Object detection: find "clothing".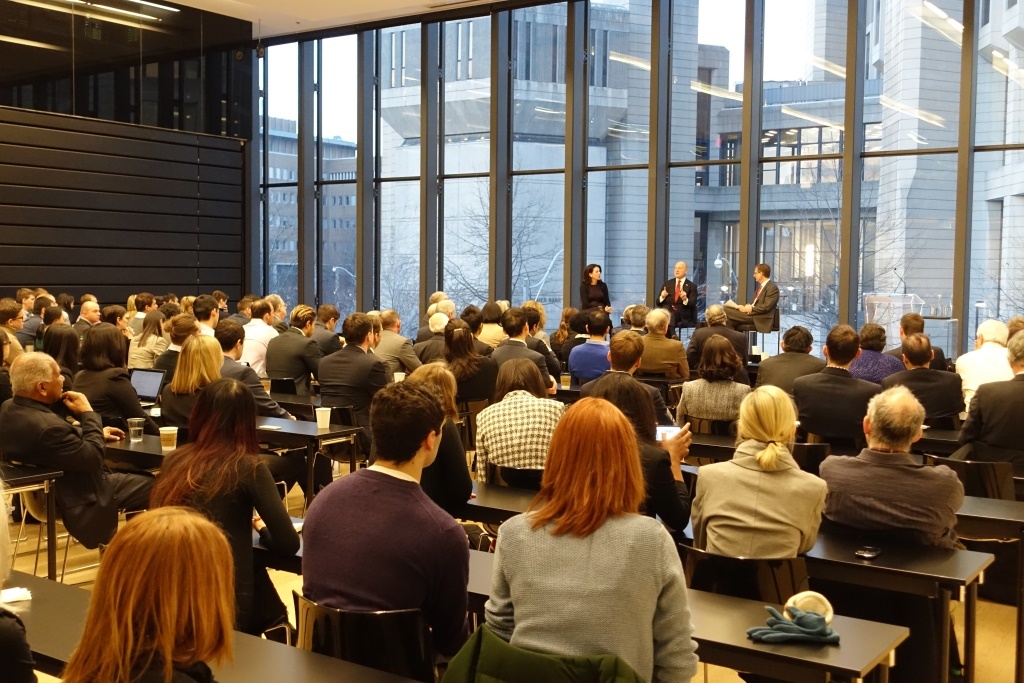
BBox(719, 280, 778, 325).
